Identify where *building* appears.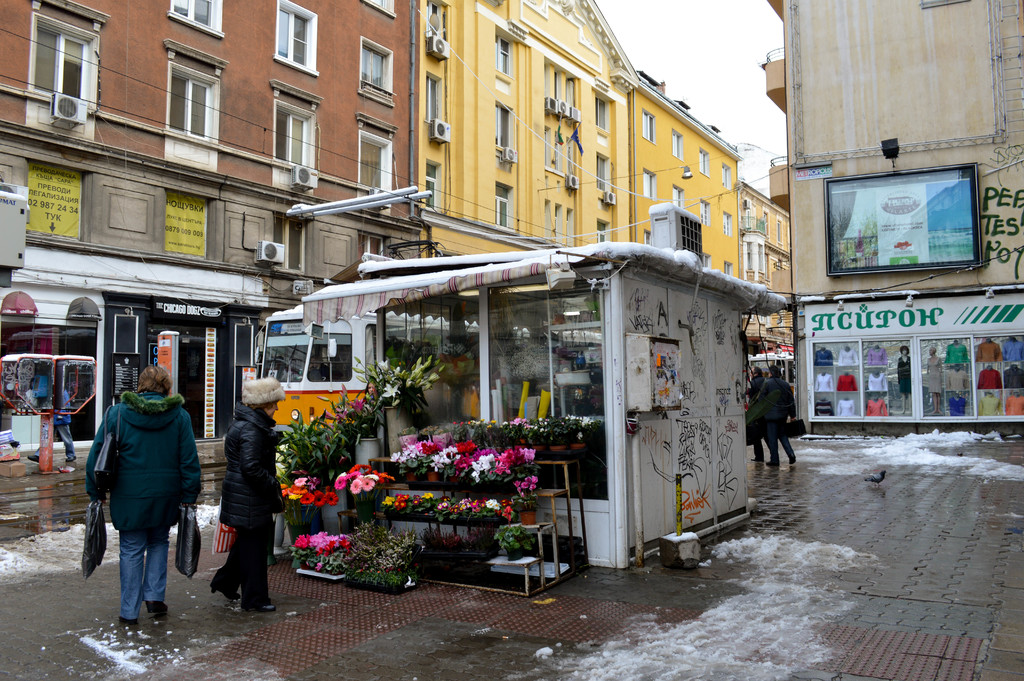
Appears at select_region(771, 0, 1023, 440).
